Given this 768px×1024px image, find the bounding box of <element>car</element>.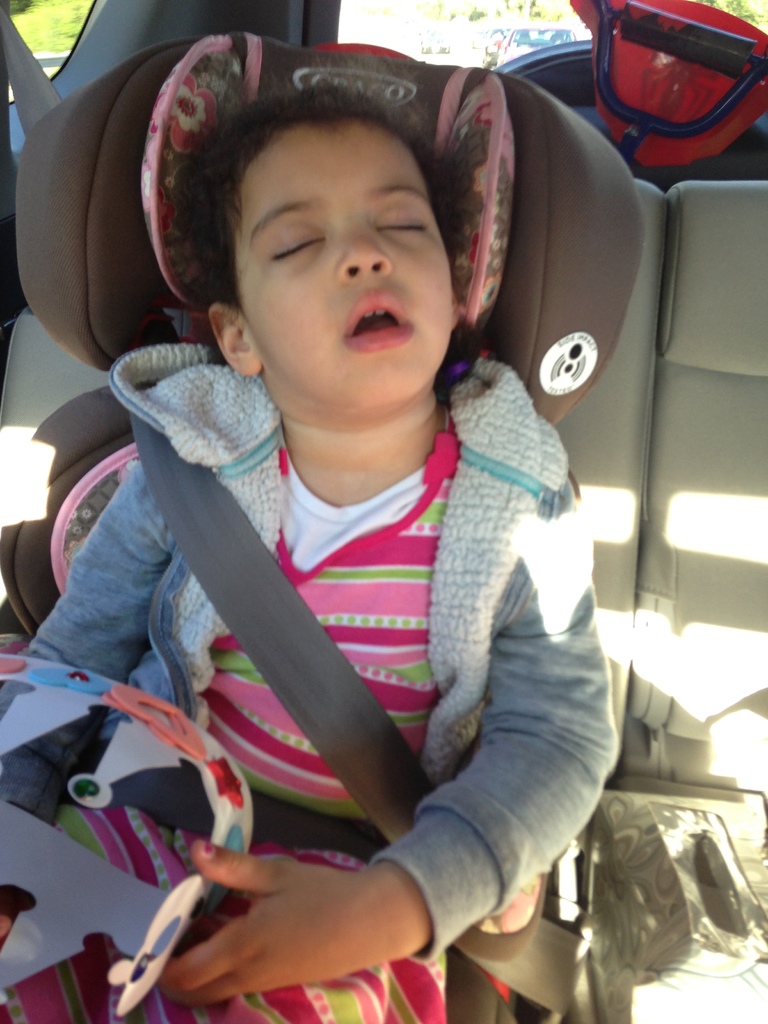
0/0/767/1023.
